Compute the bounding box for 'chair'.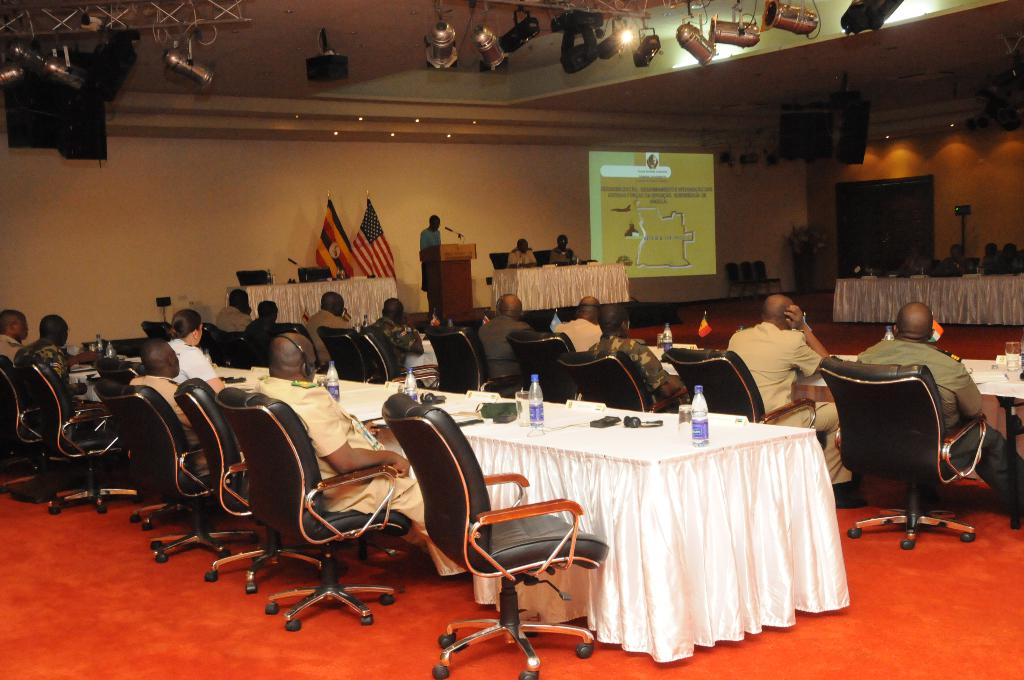
bbox=(136, 321, 177, 343).
